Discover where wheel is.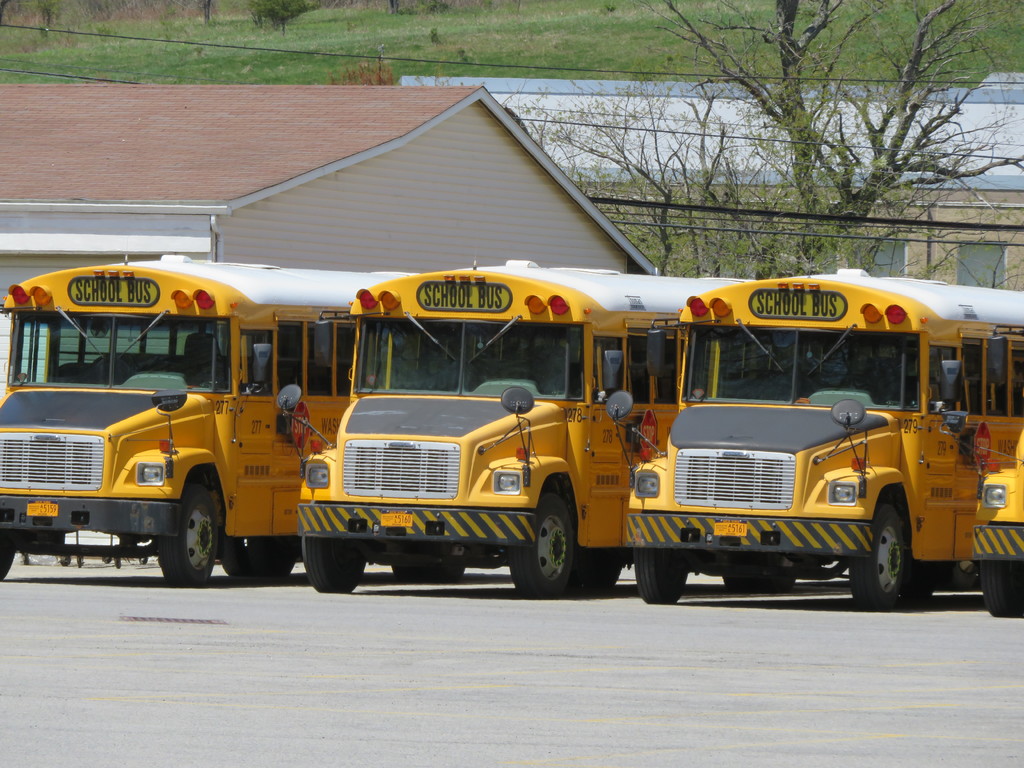
Discovered at 392/565/465/585.
